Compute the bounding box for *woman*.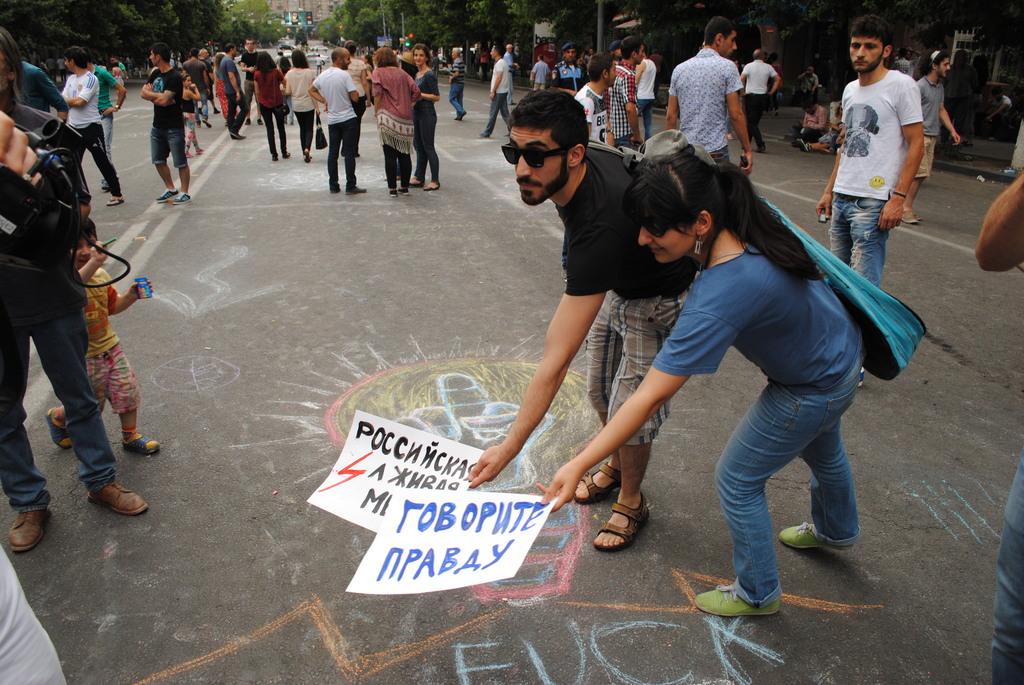
{"left": 278, "top": 50, "right": 320, "bottom": 164}.
